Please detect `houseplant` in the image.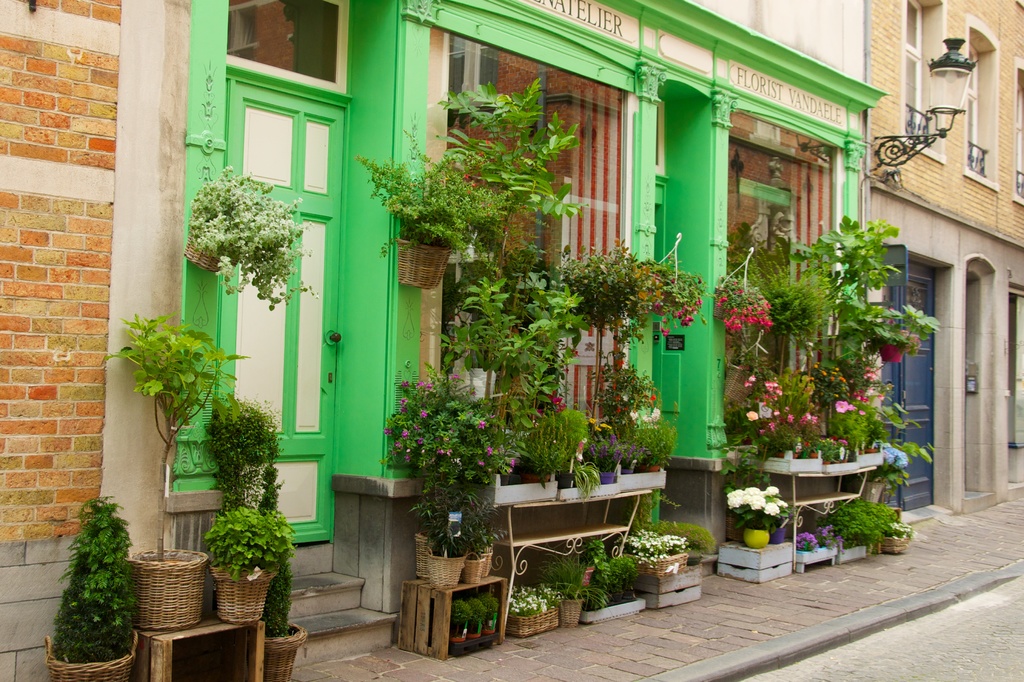
locate(540, 555, 604, 629).
